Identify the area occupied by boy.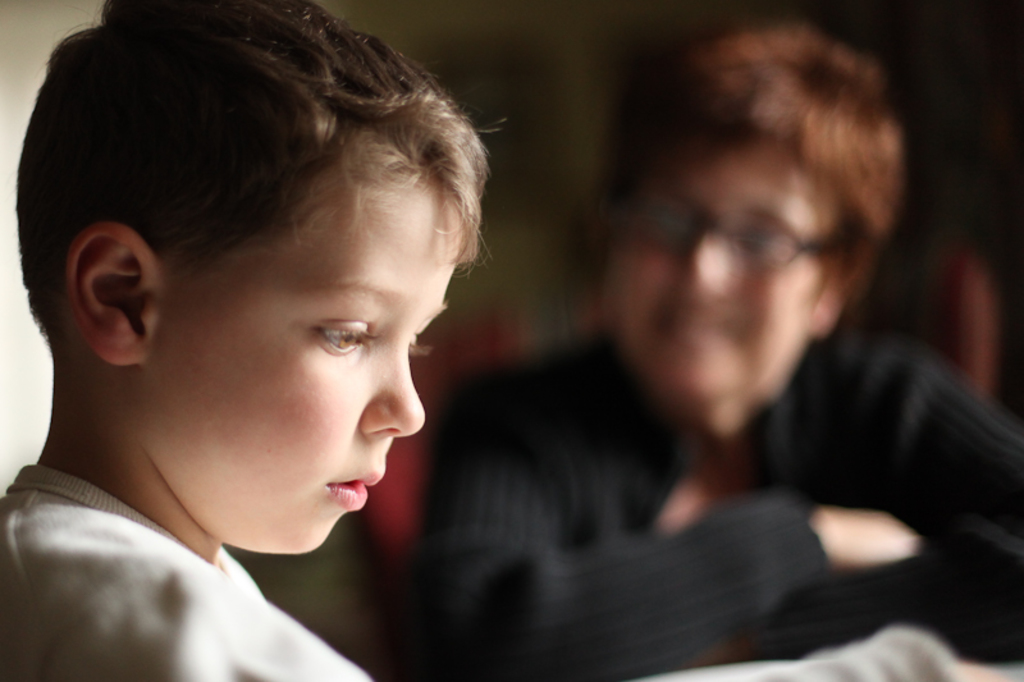
Area: rect(0, 0, 996, 679).
